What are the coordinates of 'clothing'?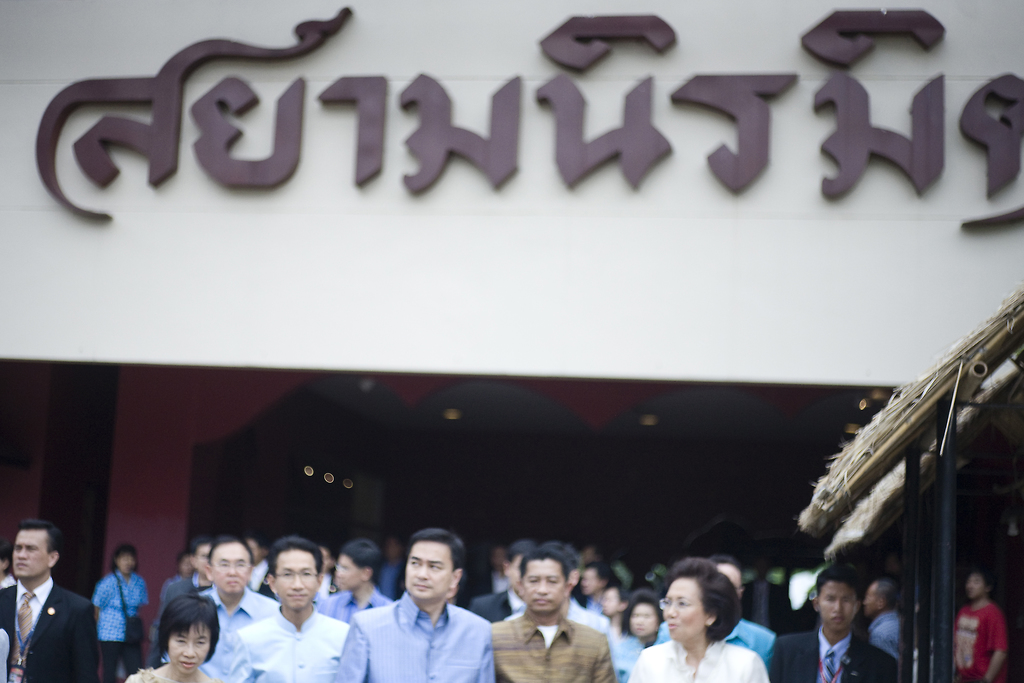
634:625:668:641.
